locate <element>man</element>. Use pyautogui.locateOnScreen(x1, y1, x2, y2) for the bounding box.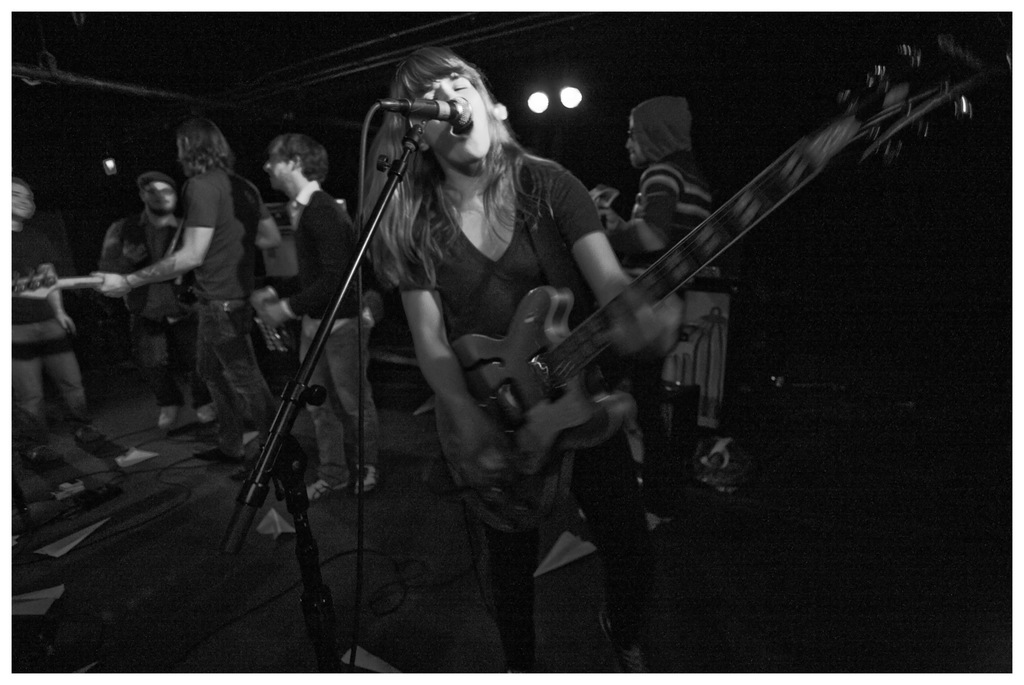
pyautogui.locateOnScreen(108, 172, 219, 428).
